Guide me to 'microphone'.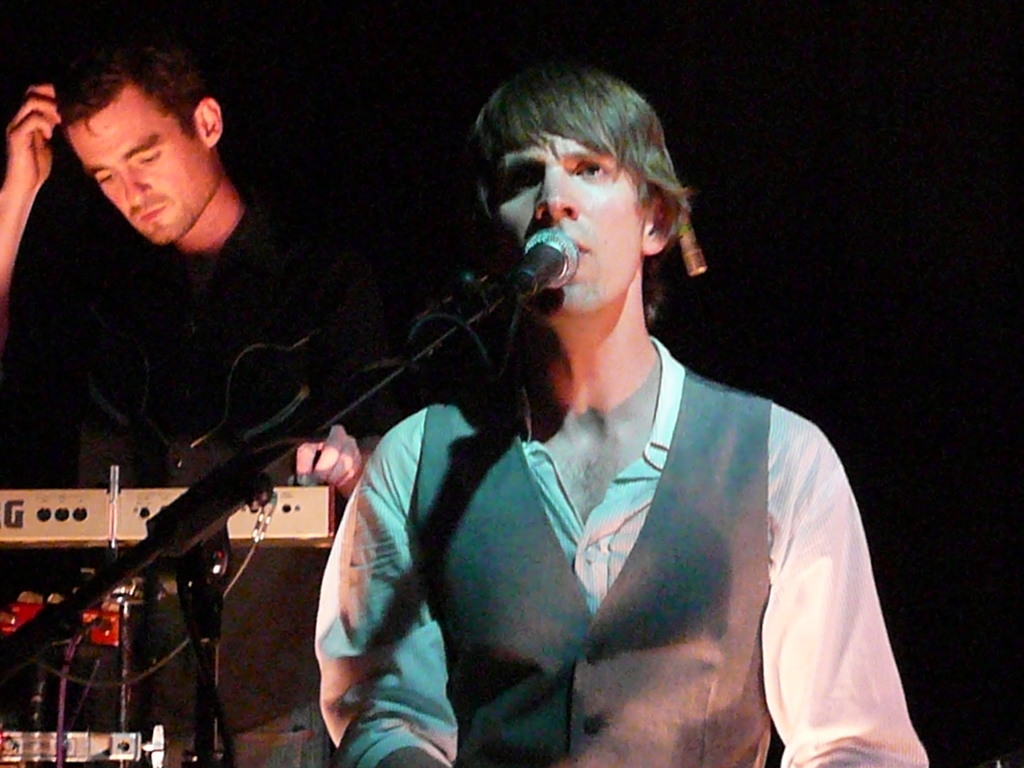
Guidance: [516, 227, 580, 301].
